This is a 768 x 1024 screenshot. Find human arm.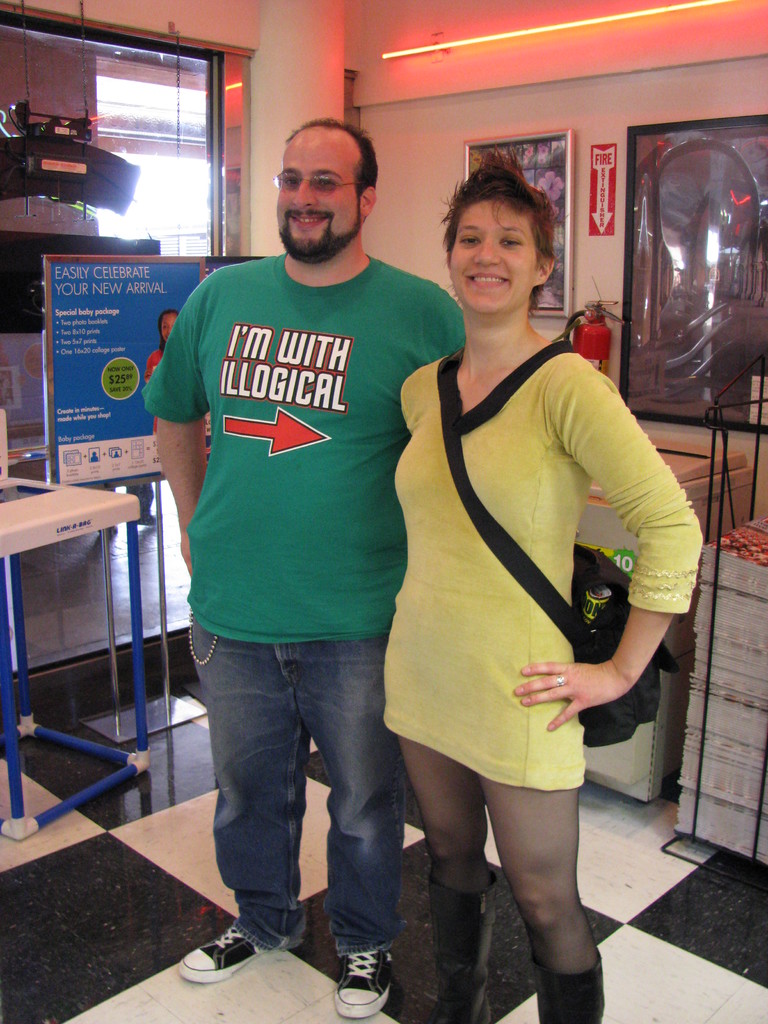
Bounding box: bbox=[563, 382, 687, 730].
